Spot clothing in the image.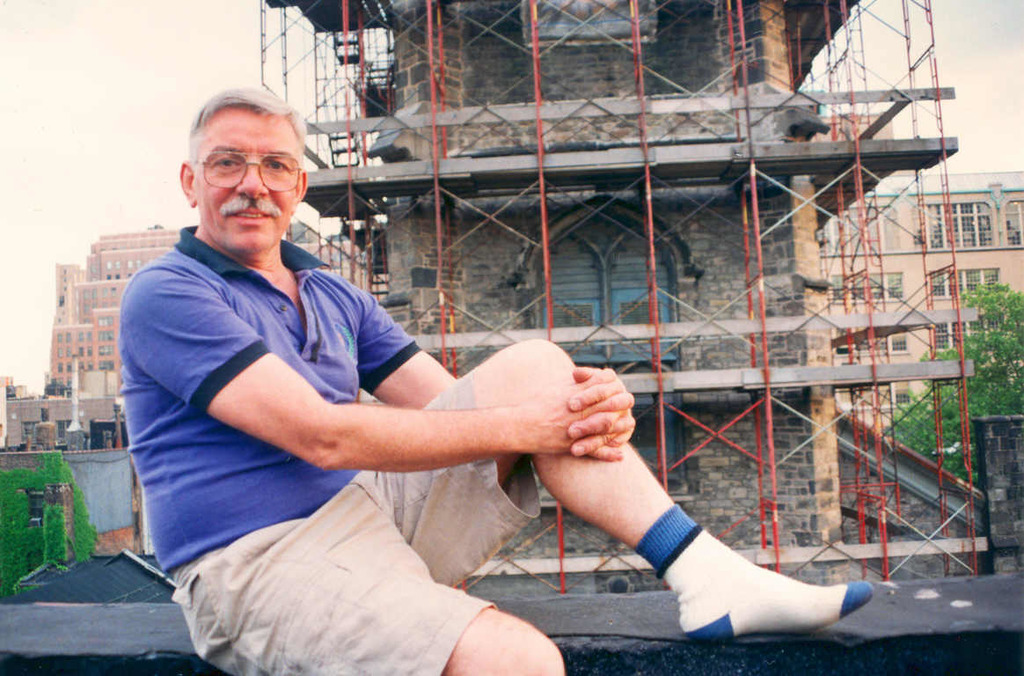
clothing found at [left=141, top=209, right=744, bottom=641].
